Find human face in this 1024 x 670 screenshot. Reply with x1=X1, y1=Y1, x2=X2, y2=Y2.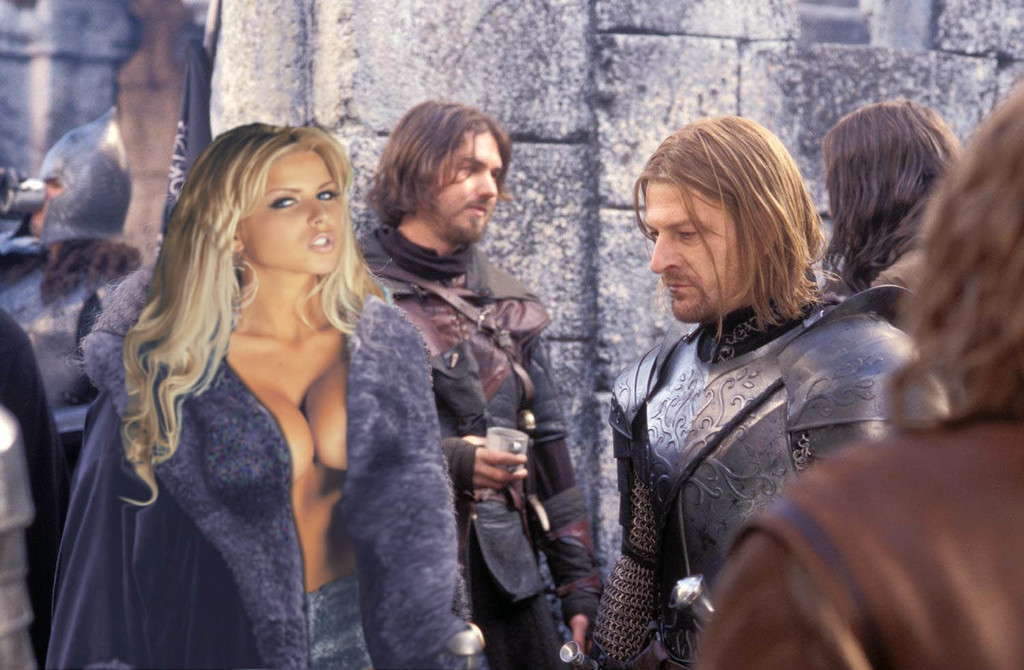
x1=428, y1=132, x2=502, y2=247.
